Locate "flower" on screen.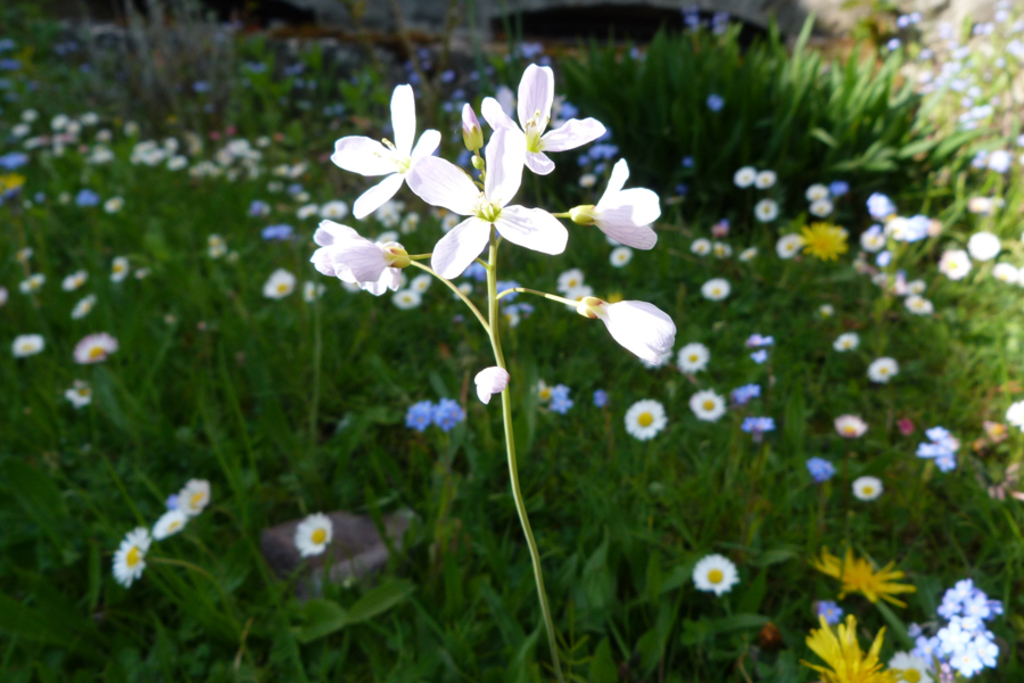
On screen at locate(403, 153, 565, 277).
